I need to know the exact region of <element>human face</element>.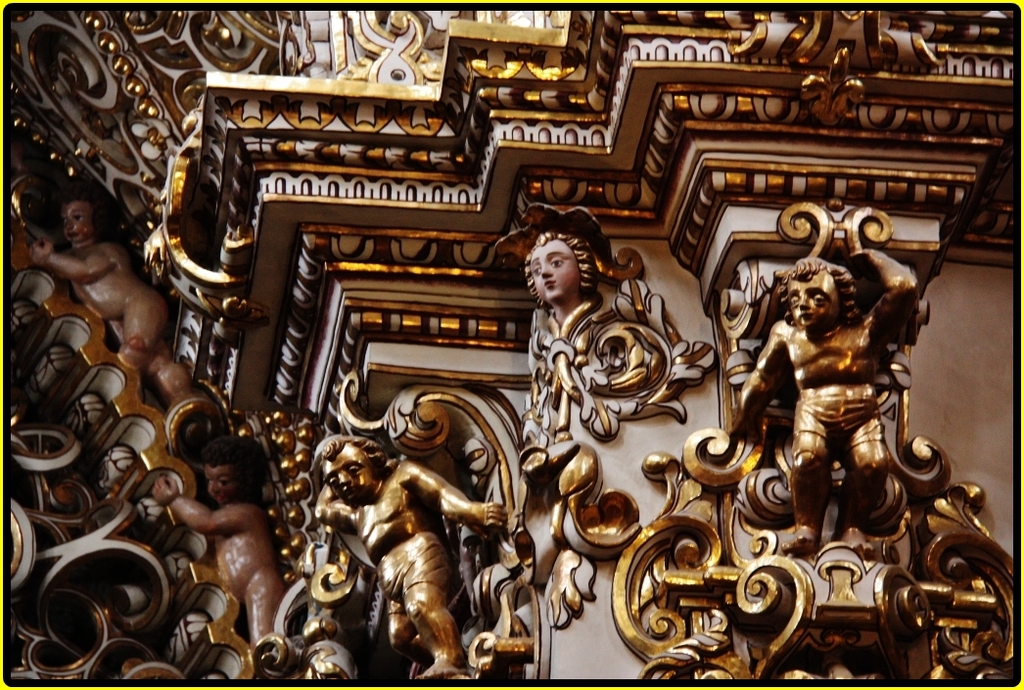
Region: (left=787, top=271, right=843, bottom=333).
